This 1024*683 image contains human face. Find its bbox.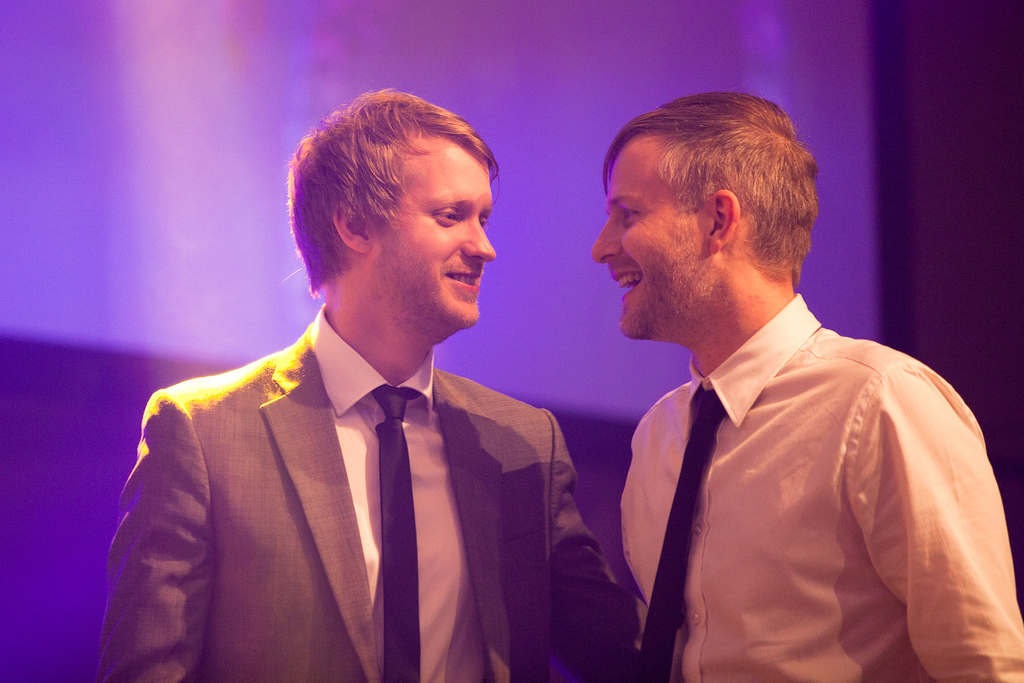
left=371, top=135, right=497, bottom=329.
